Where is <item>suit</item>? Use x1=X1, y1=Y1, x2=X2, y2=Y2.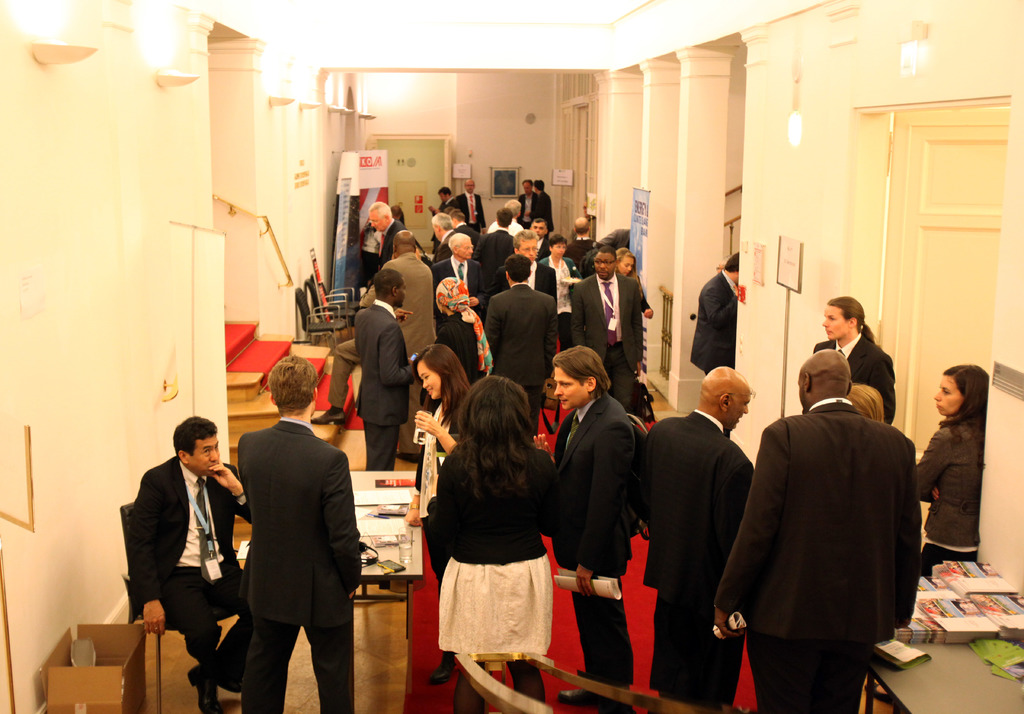
x1=569, y1=240, x2=604, y2=266.
